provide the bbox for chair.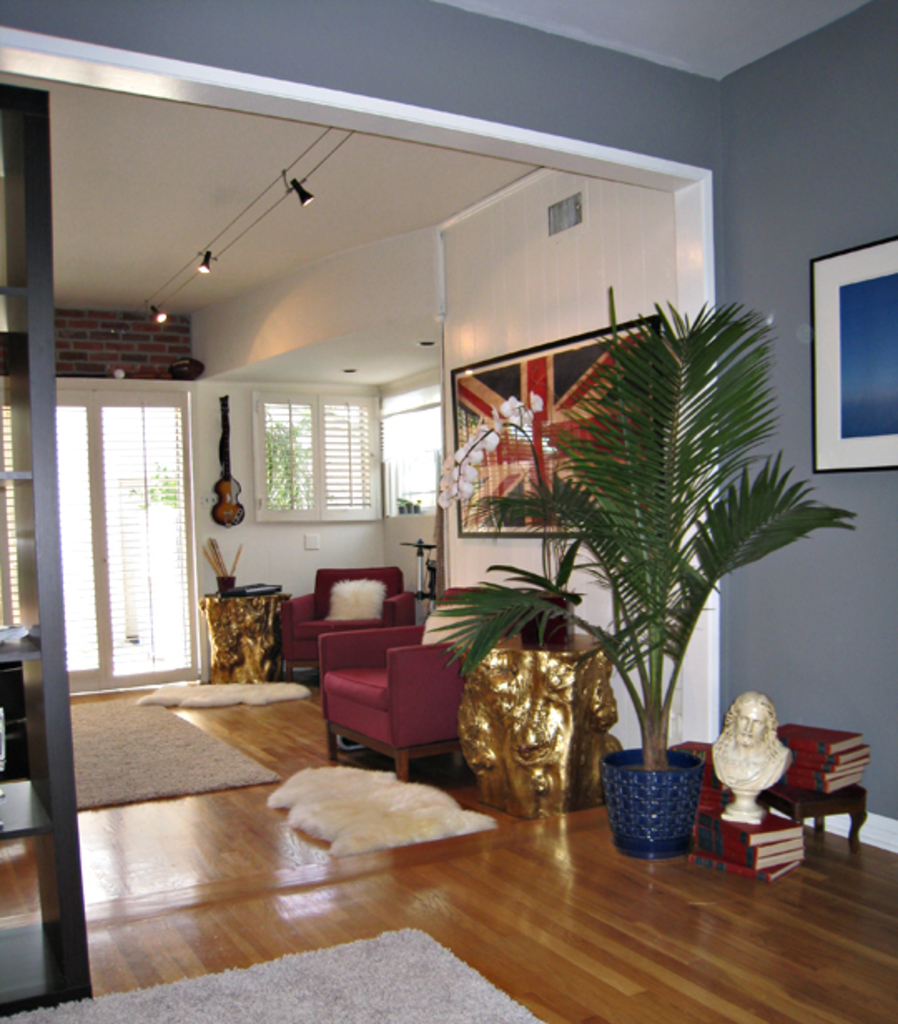
279/570/409/673.
